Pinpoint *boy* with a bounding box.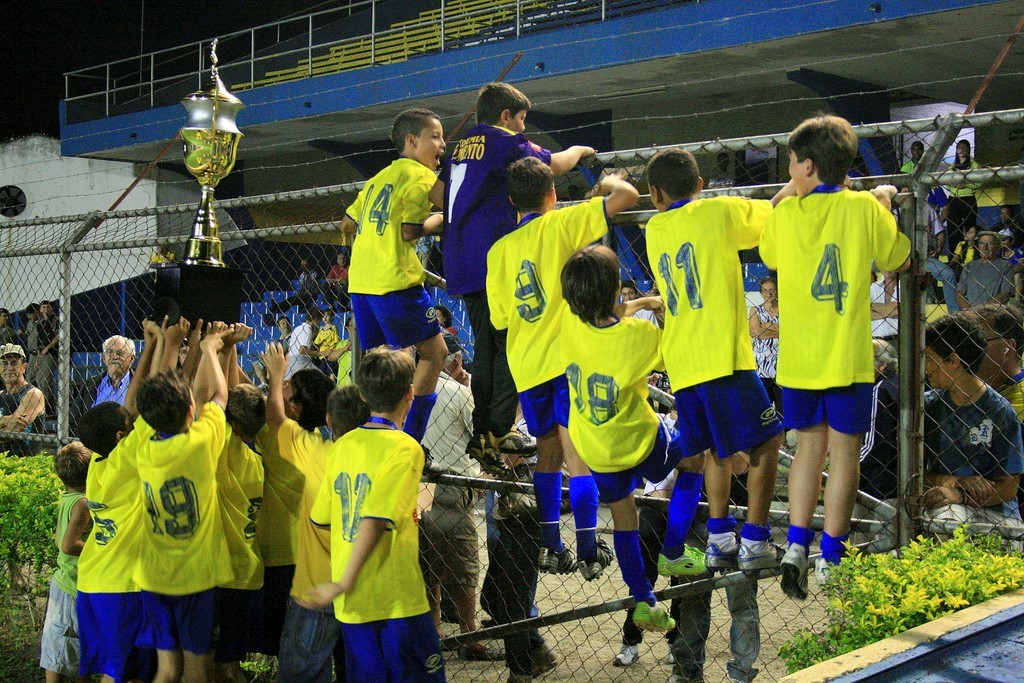
315/312/341/382.
